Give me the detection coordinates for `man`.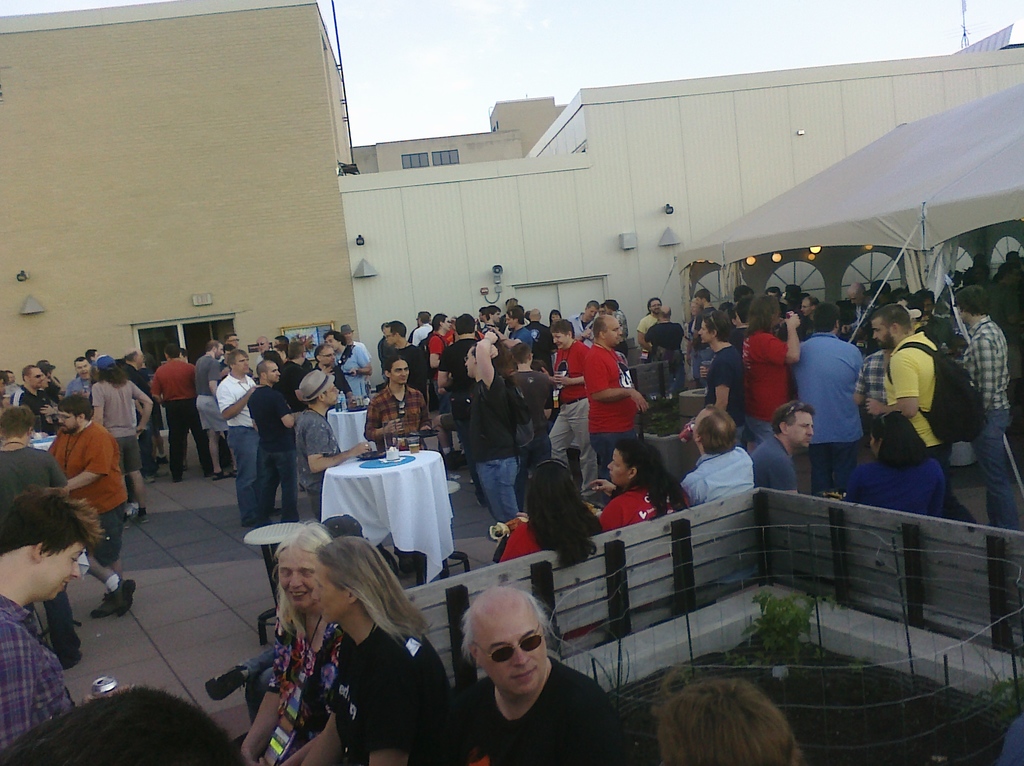
[149, 342, 215, 484].
